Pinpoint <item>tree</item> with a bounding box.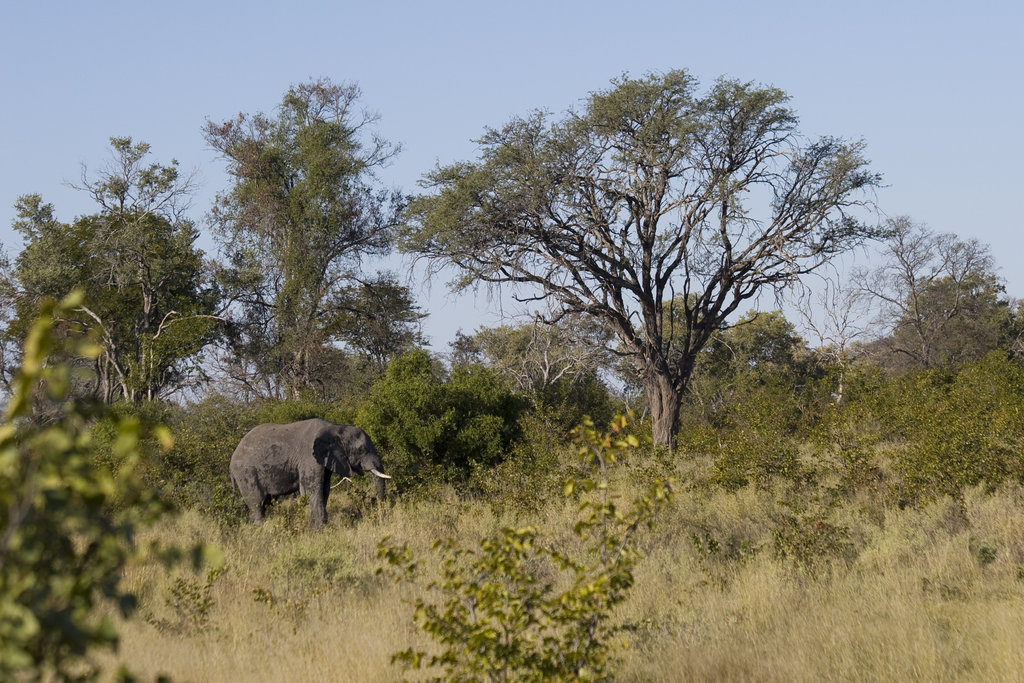
(695, 310, 835, 462).
